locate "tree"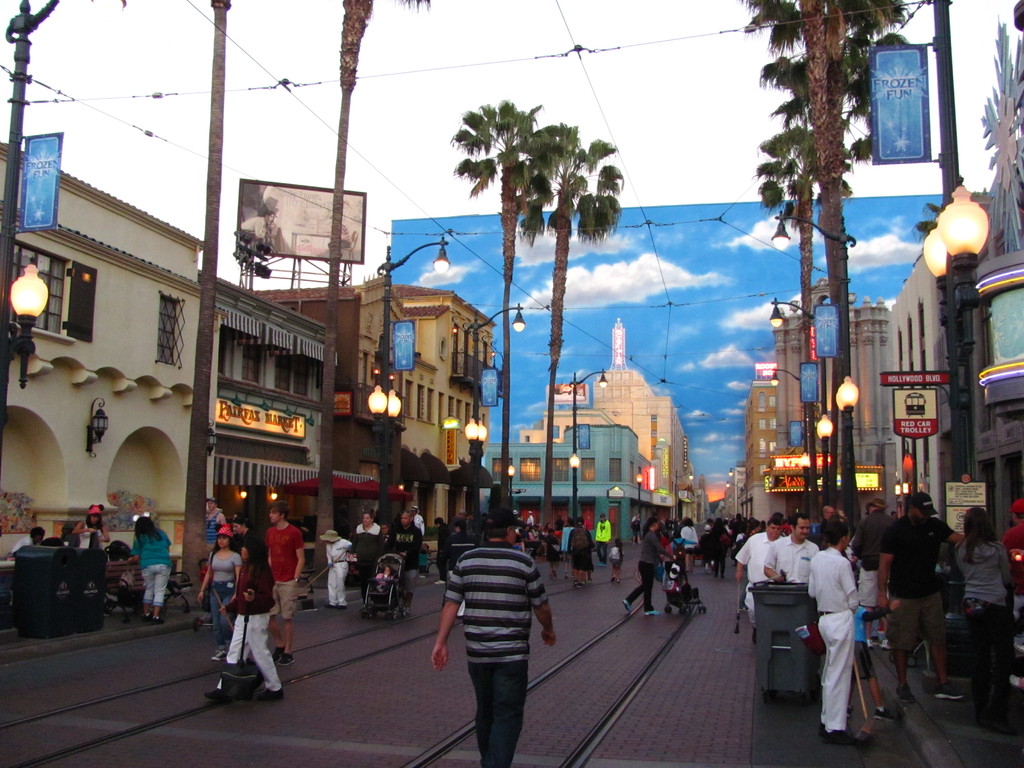
<region>495, 114, 625, 542</region>
